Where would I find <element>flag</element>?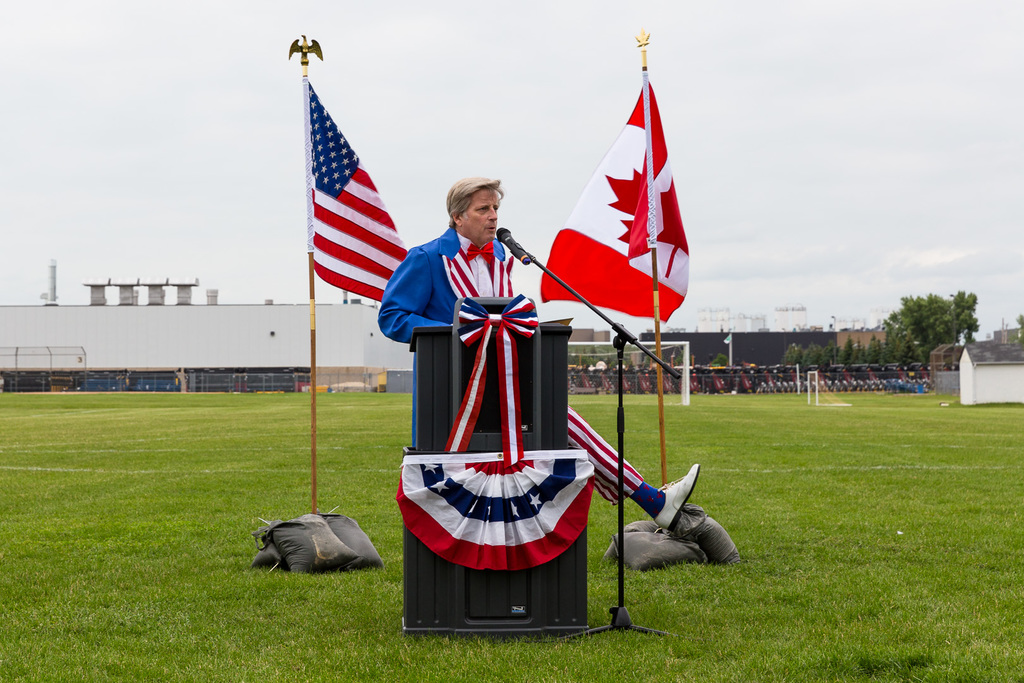
At [left=538, top=49, right=693, bottom=366].
